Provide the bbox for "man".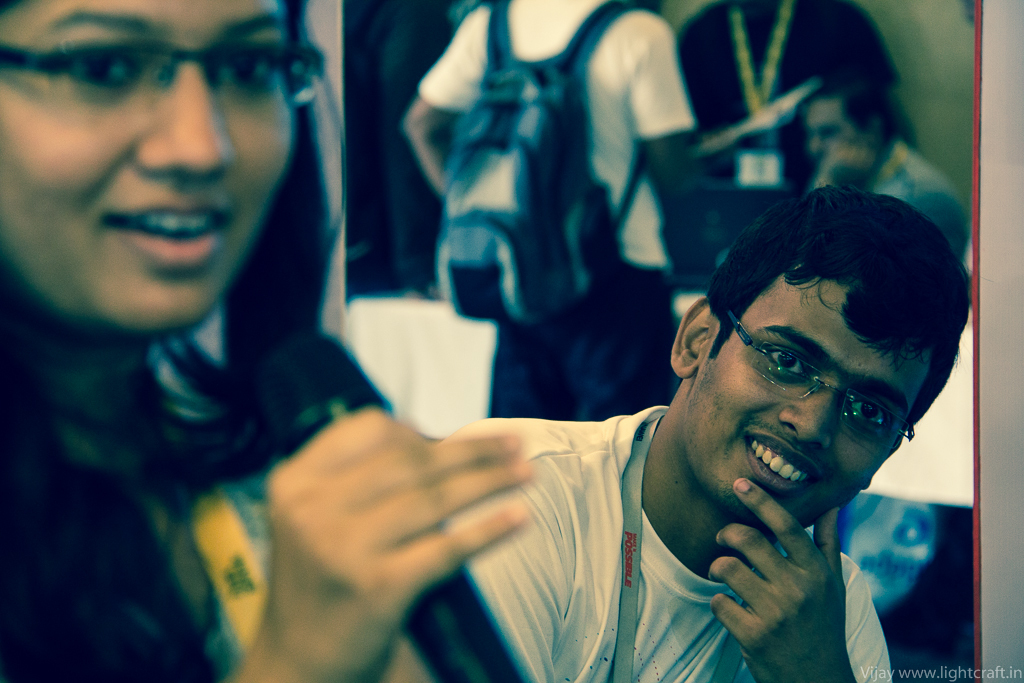
bbox=(347, 135, 1002, 676).
